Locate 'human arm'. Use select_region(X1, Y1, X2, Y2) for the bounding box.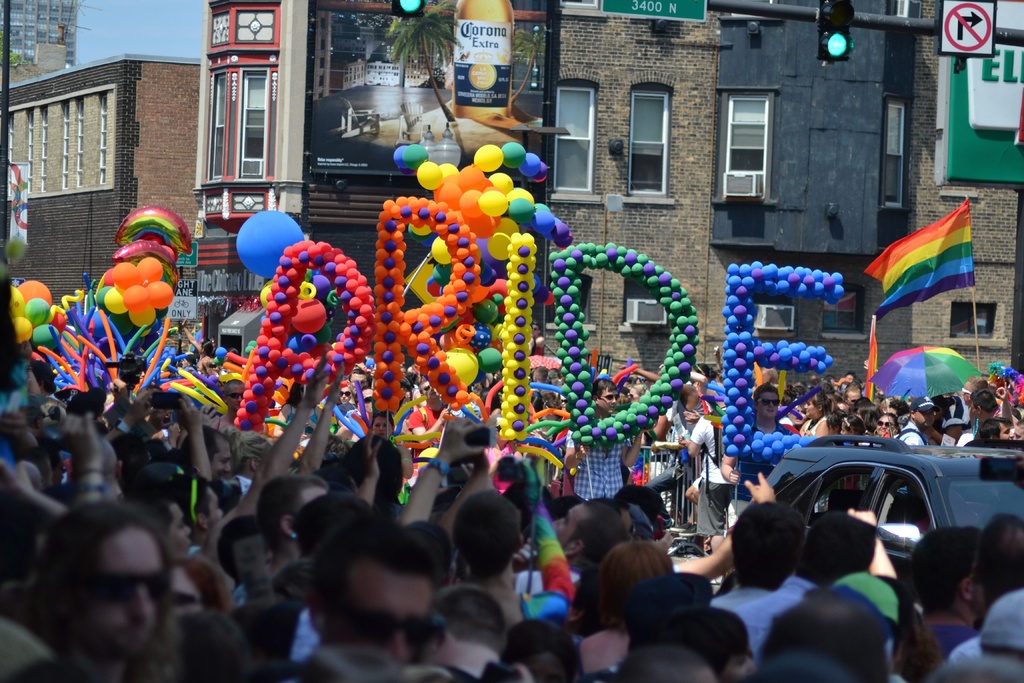
select_region(666, 463, 780, 585).
